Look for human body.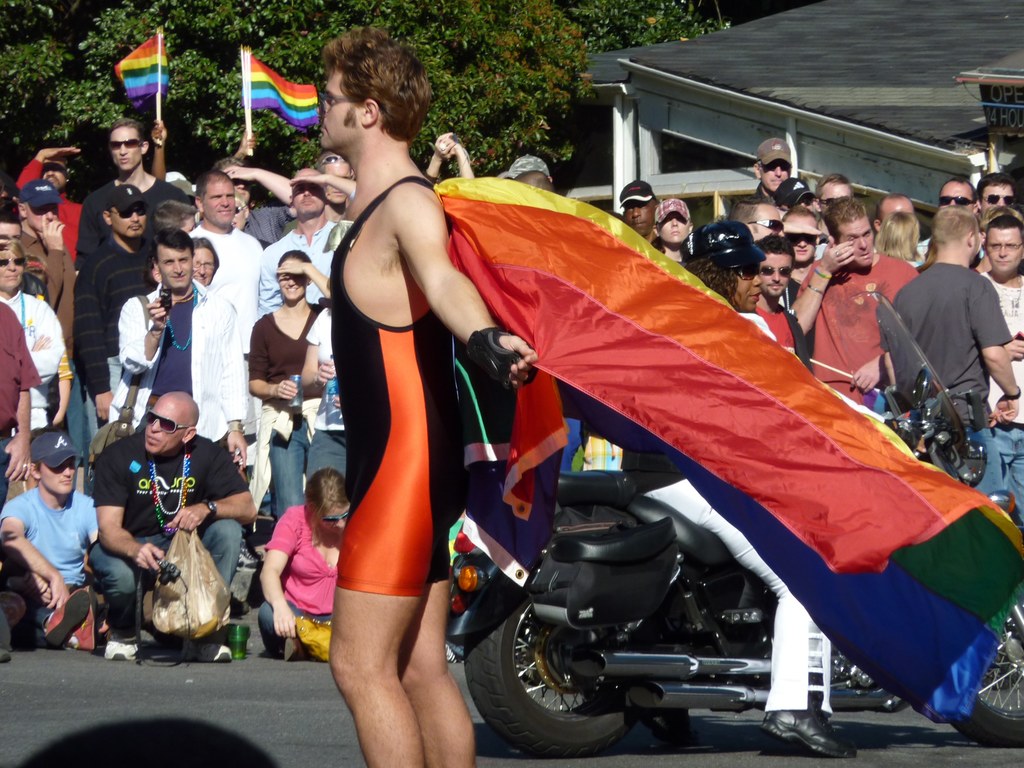
Found: 794/193/894/409.
